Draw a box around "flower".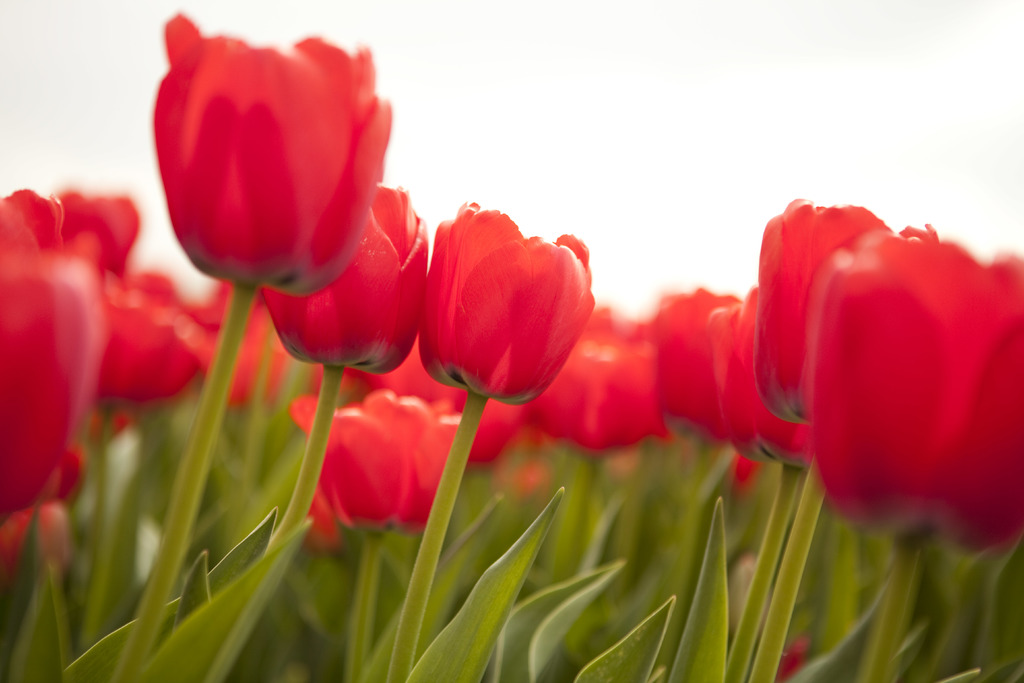
{"left": 79, "top": 190, "right": 227, "bottom": 425}.
